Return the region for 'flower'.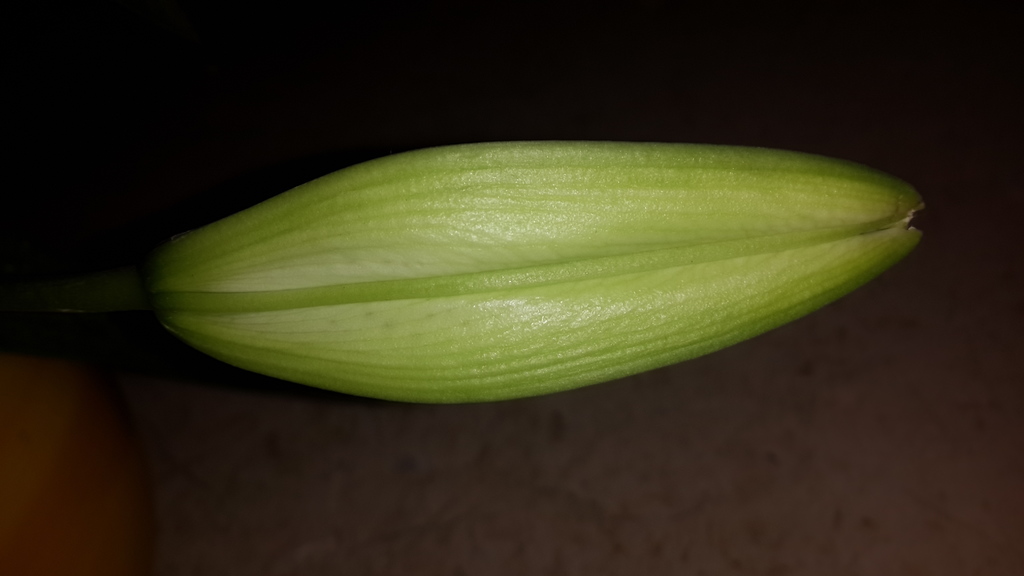
rect(159, 140, 918, 403).
